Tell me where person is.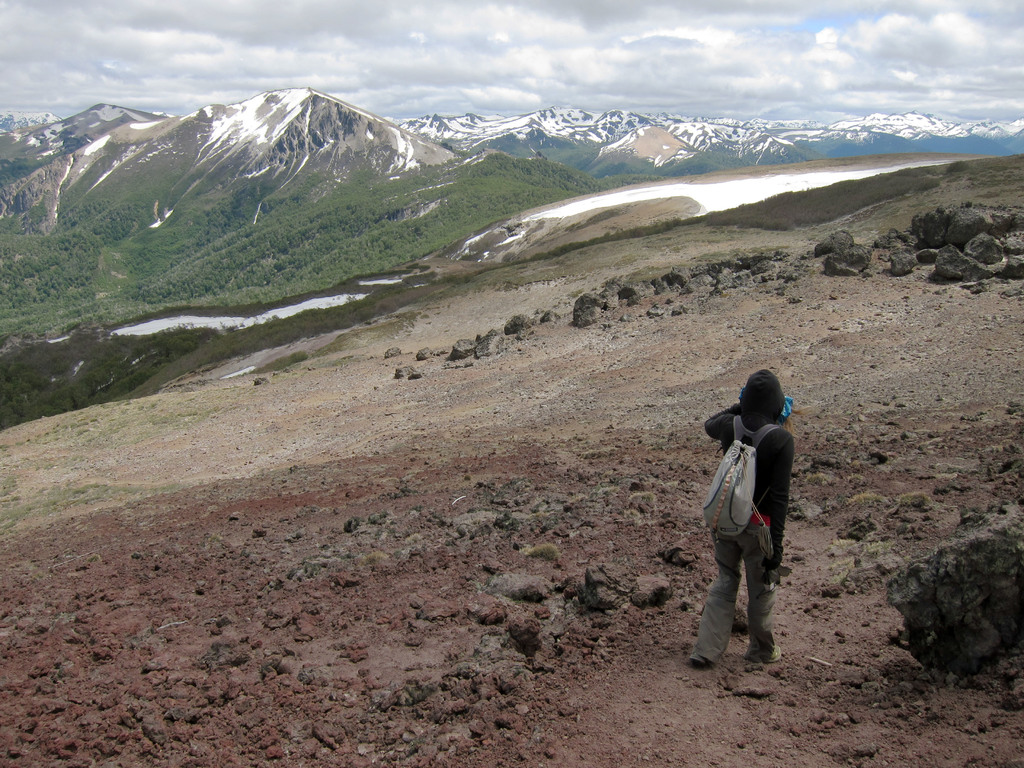
person is at <box>706,376,809,684</box>.
